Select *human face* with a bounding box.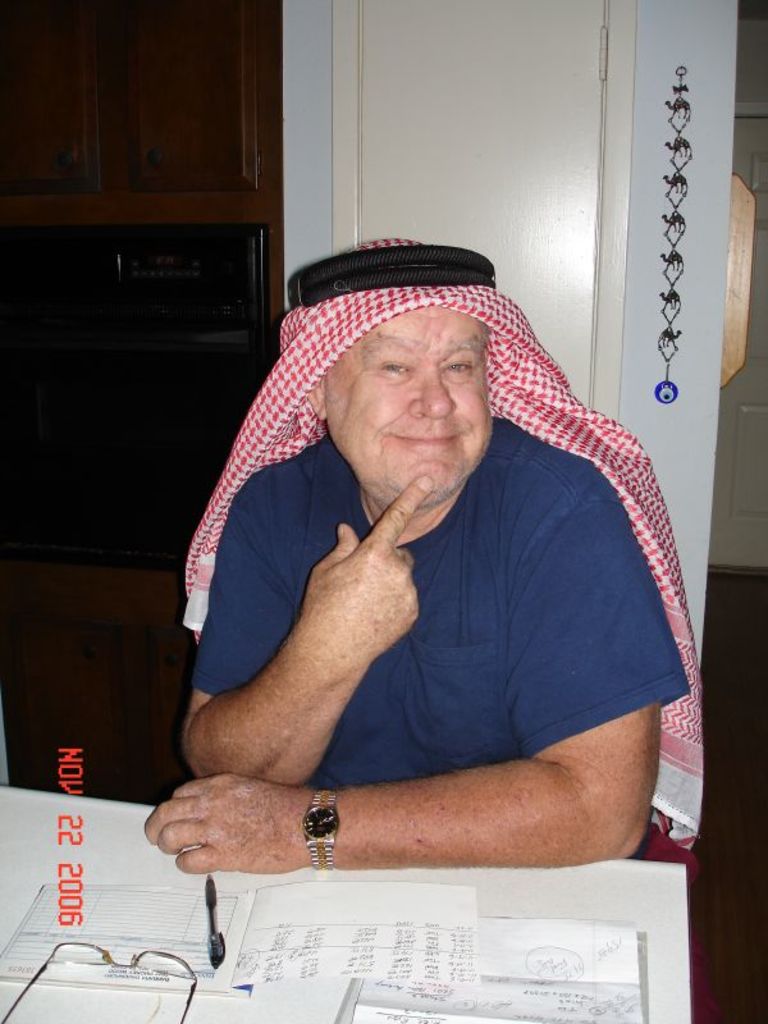
crop(328, 306, 494, 503).
